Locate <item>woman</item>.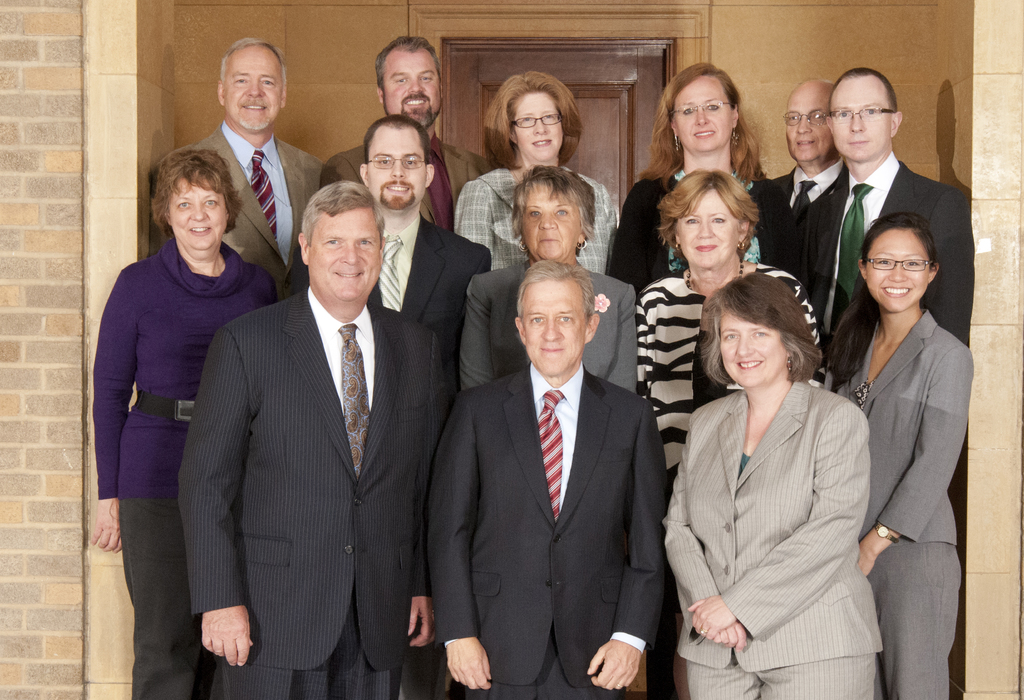
Bounding box: (95, 143, 285, 688).
